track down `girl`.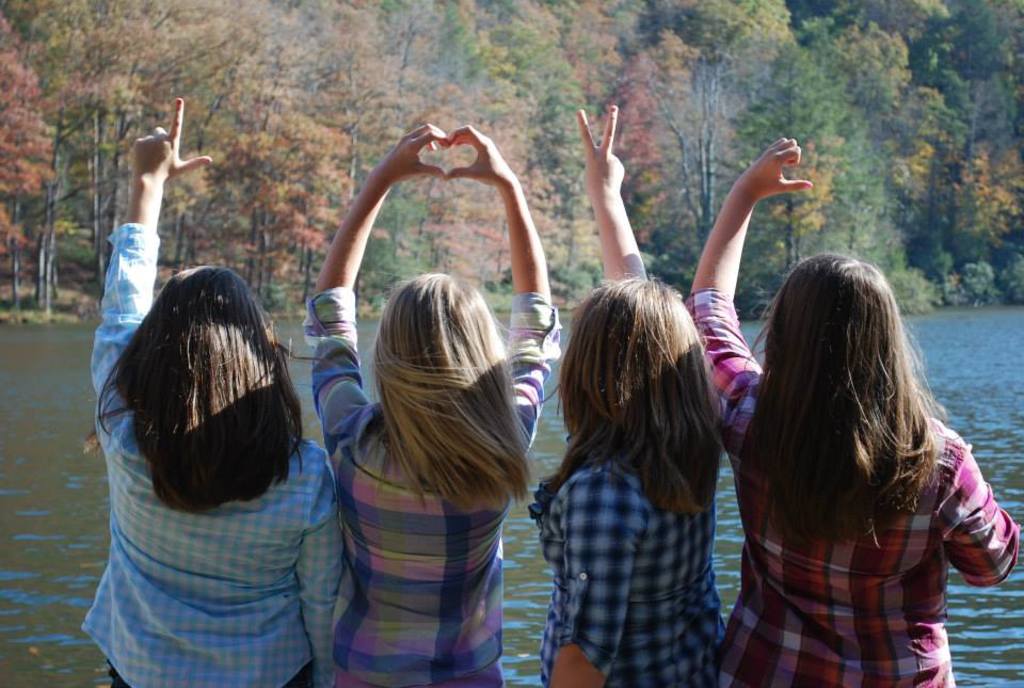
Tracked to x1=686, y1=128, x2=1023, y2=687.
